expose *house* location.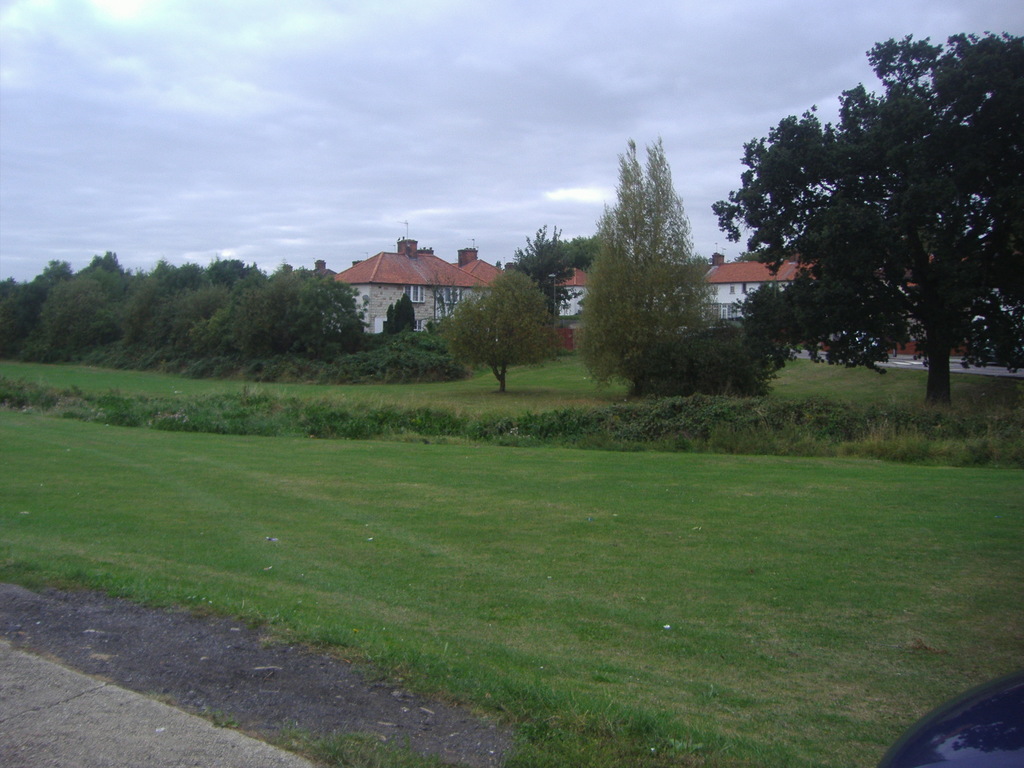
Exposed at {"x1": 327, "y1": 237, "x2": 492, "y2": 335}.
